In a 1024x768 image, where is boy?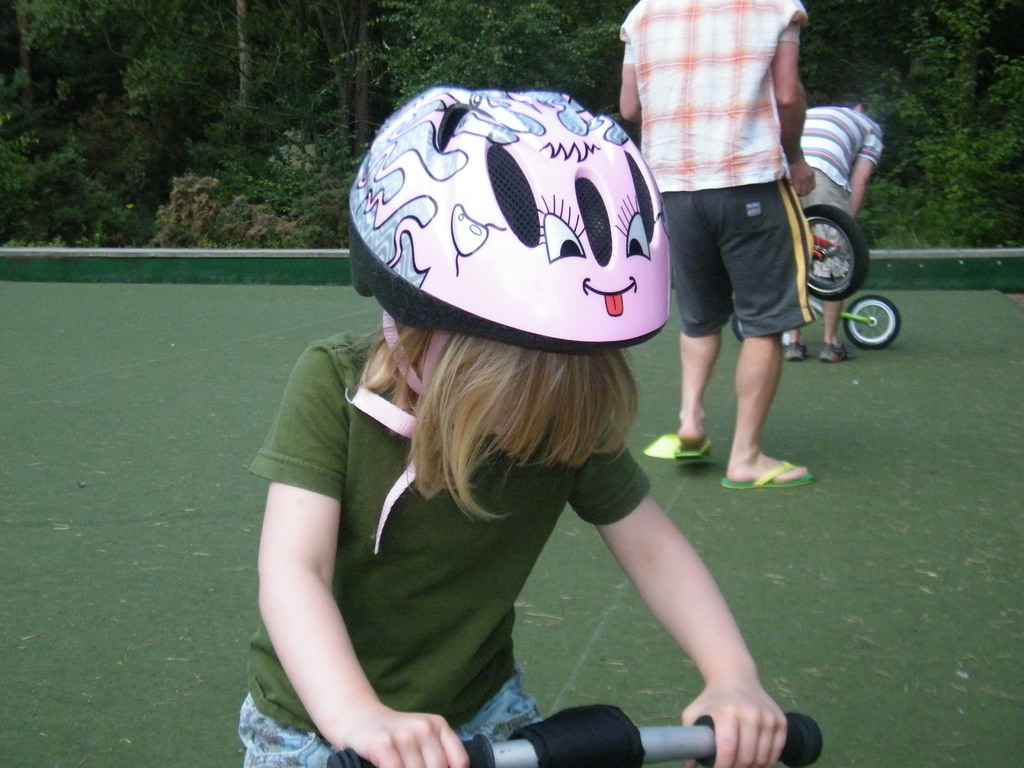
[616, 0, 817, 493].
